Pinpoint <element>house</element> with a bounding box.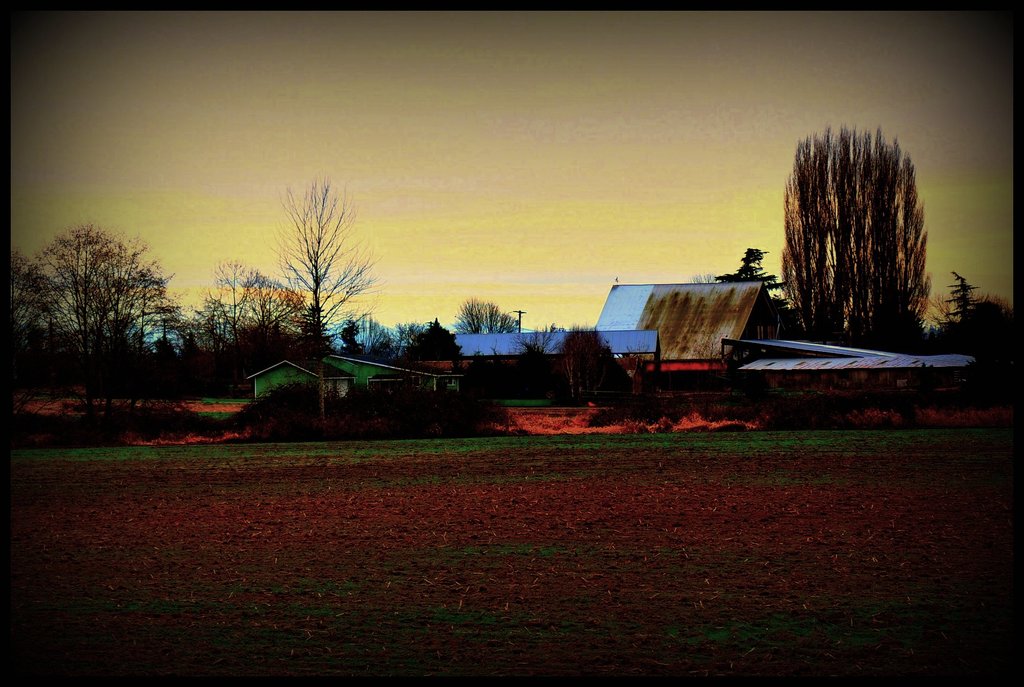
<region>591, 285, 792, 368</region>.
